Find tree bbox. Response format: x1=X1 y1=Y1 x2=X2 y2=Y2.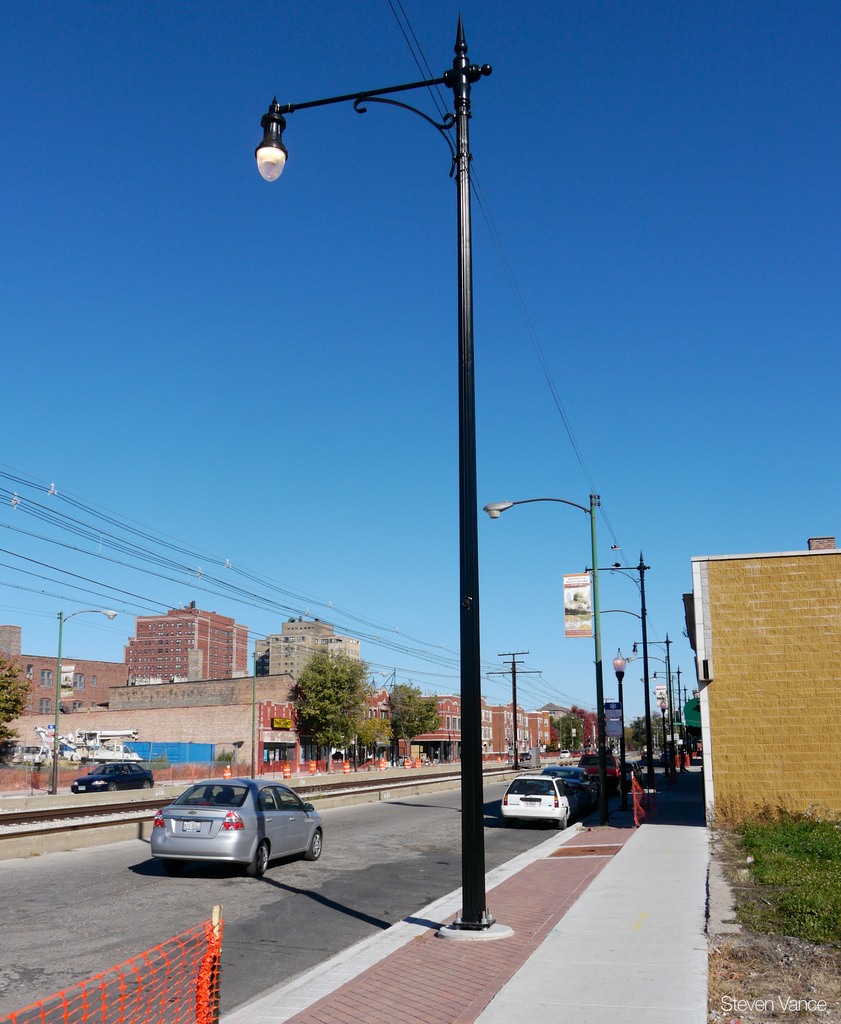
x1=621 y1=725 x2=634 y2=748.
